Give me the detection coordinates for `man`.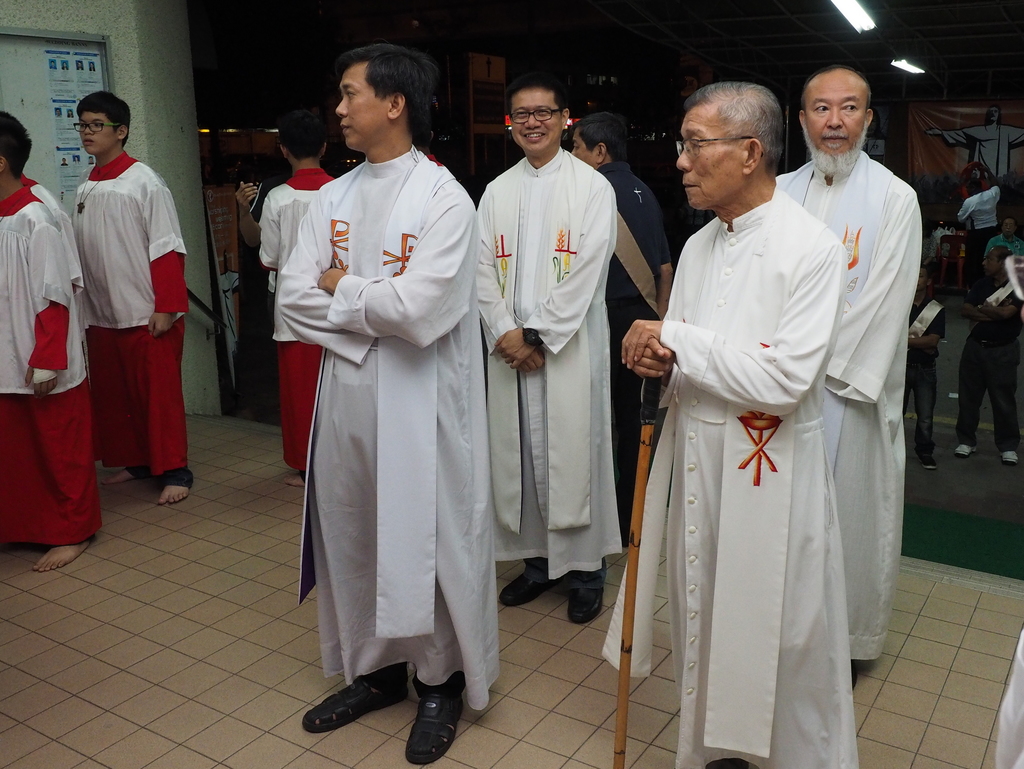
[472, 77, 618, 631].
